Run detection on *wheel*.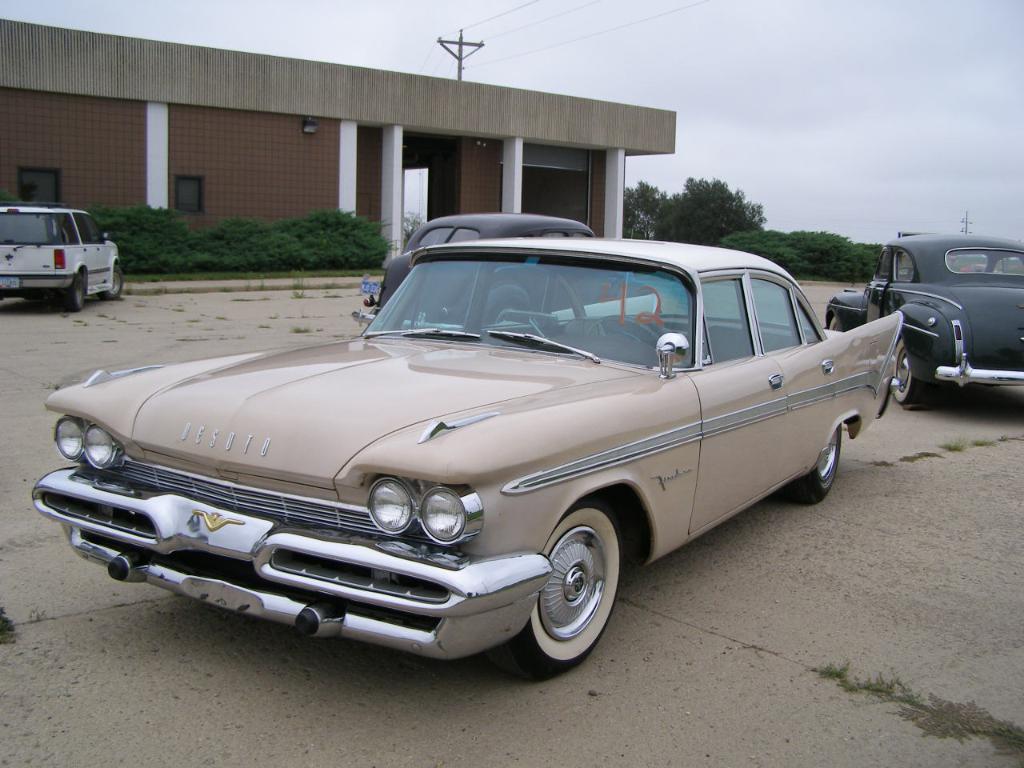
Result: 490:302:518:320.
